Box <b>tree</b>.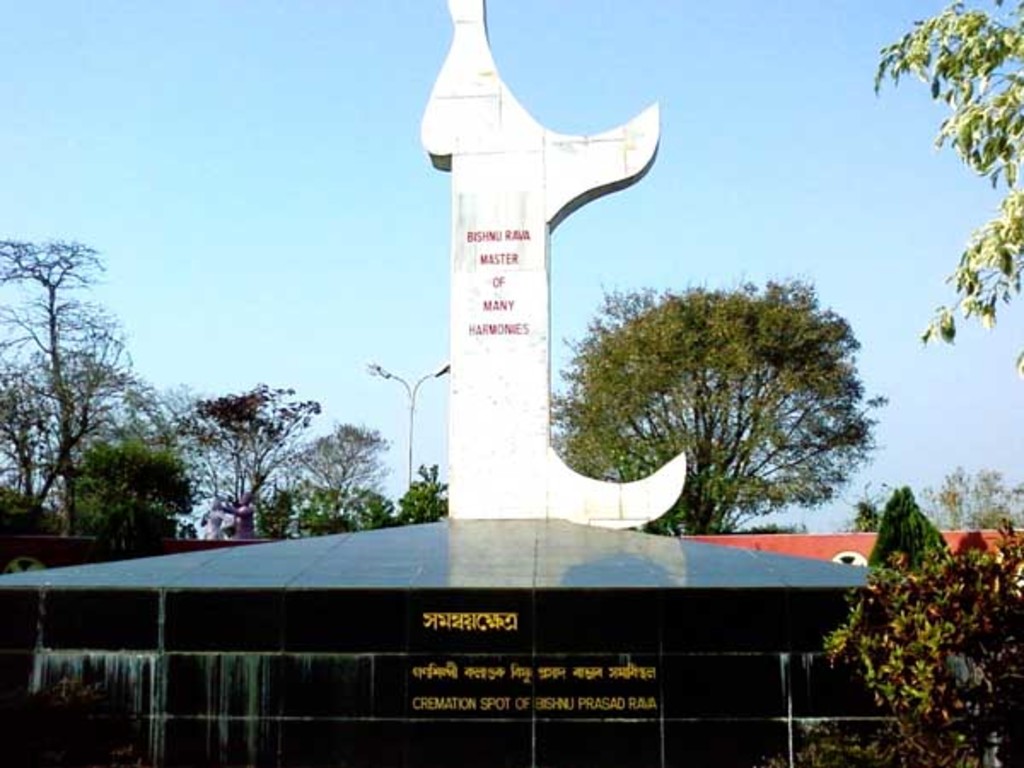
(551,268,891,538).
